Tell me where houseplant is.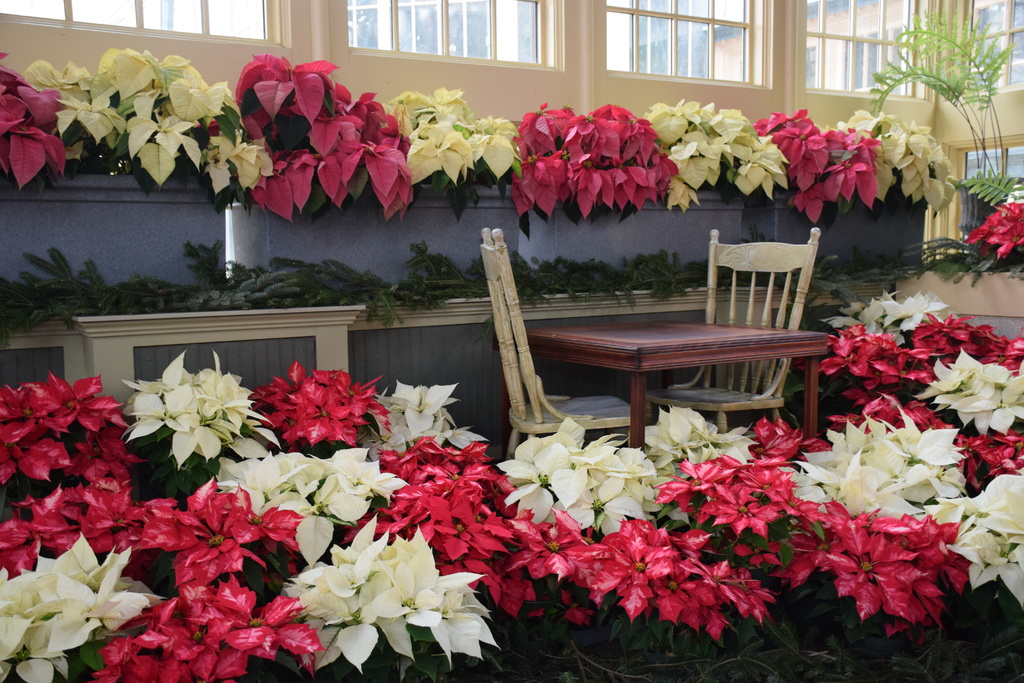
houseplant is at (left=755, top=104, right=958, bottom=263).
